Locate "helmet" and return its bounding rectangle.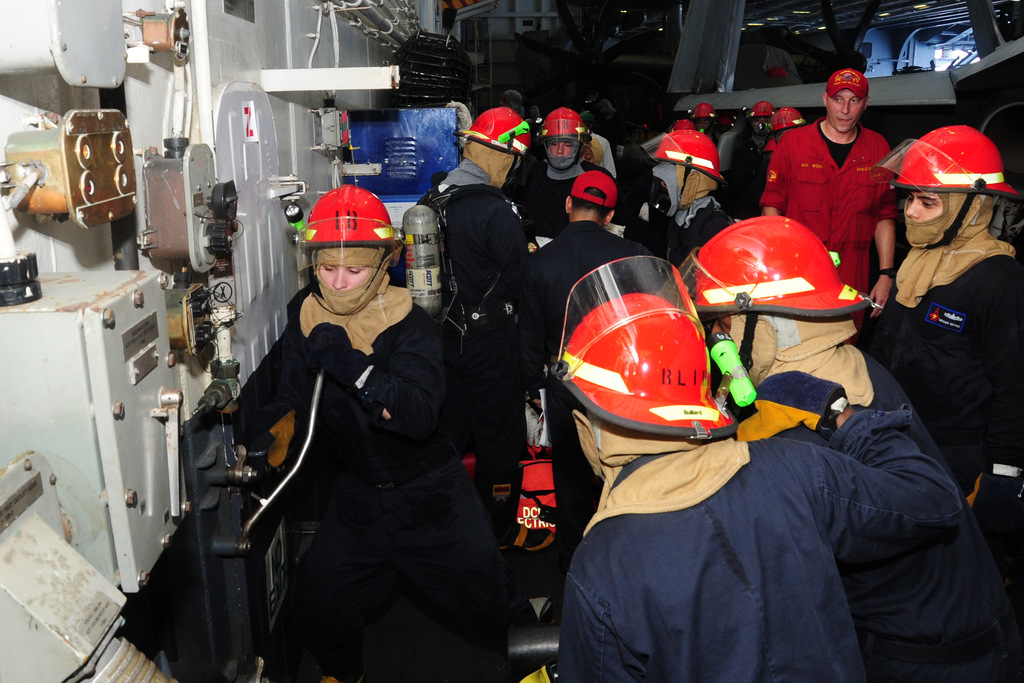
box=[657, 134, 721, 181].
